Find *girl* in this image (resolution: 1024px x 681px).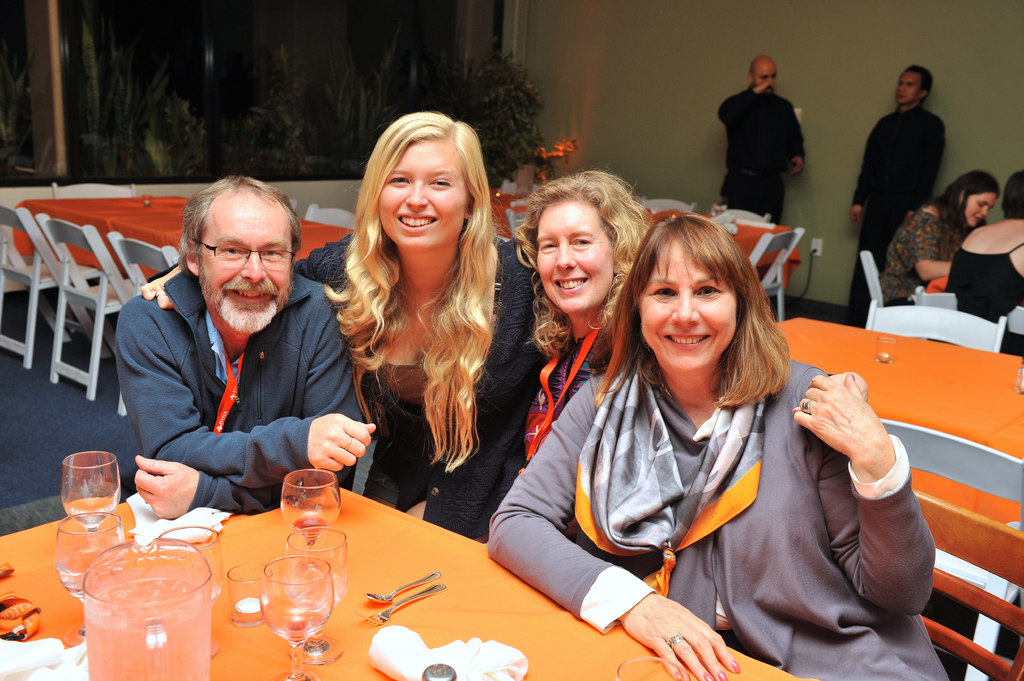
locate(937, 178, 1023, 316).
